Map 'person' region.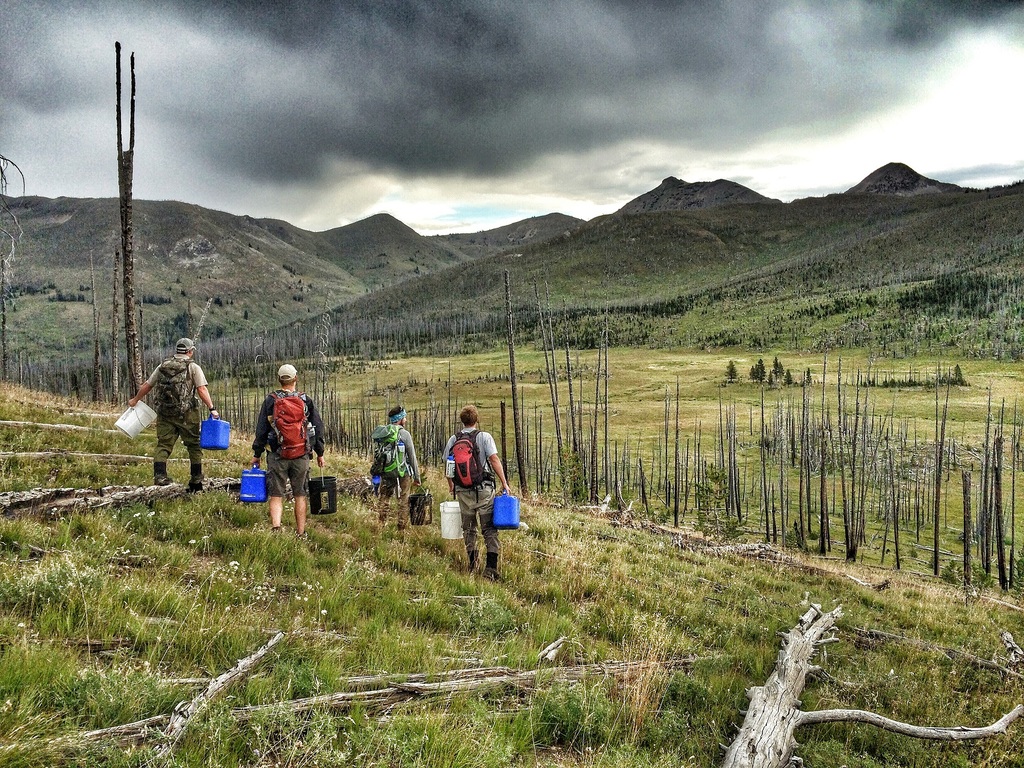
Mapped to select_region(248, 354, 332, 534).
